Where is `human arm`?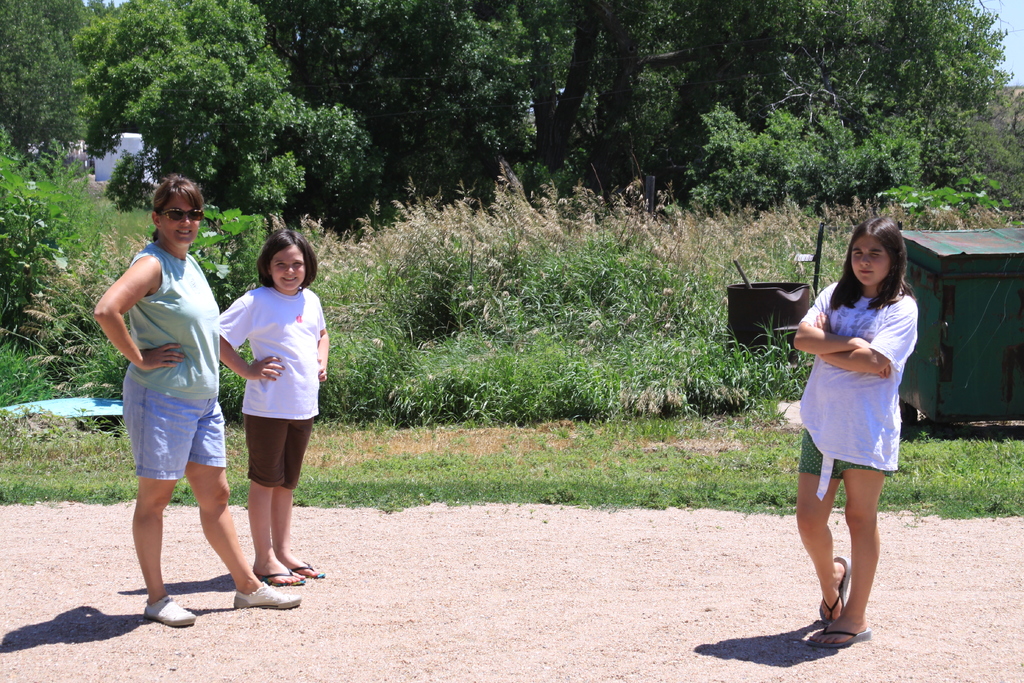
83, 256, 147, 373.
